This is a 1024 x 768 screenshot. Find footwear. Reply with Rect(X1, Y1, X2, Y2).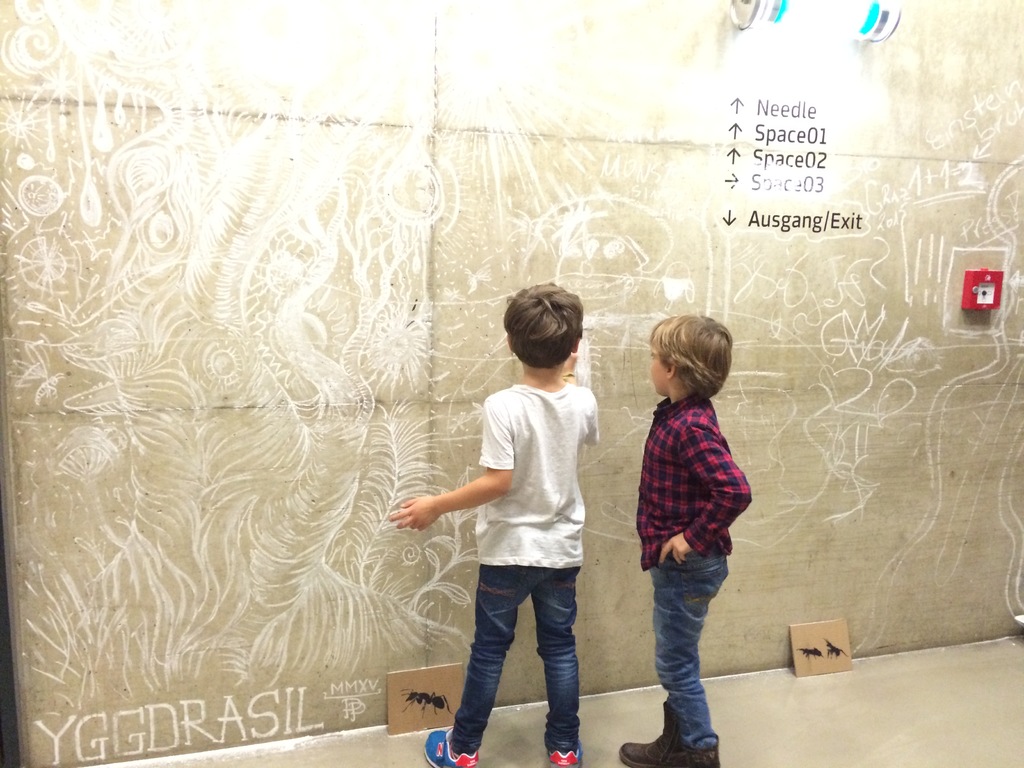
Rect(549, 740, 579, 767).
